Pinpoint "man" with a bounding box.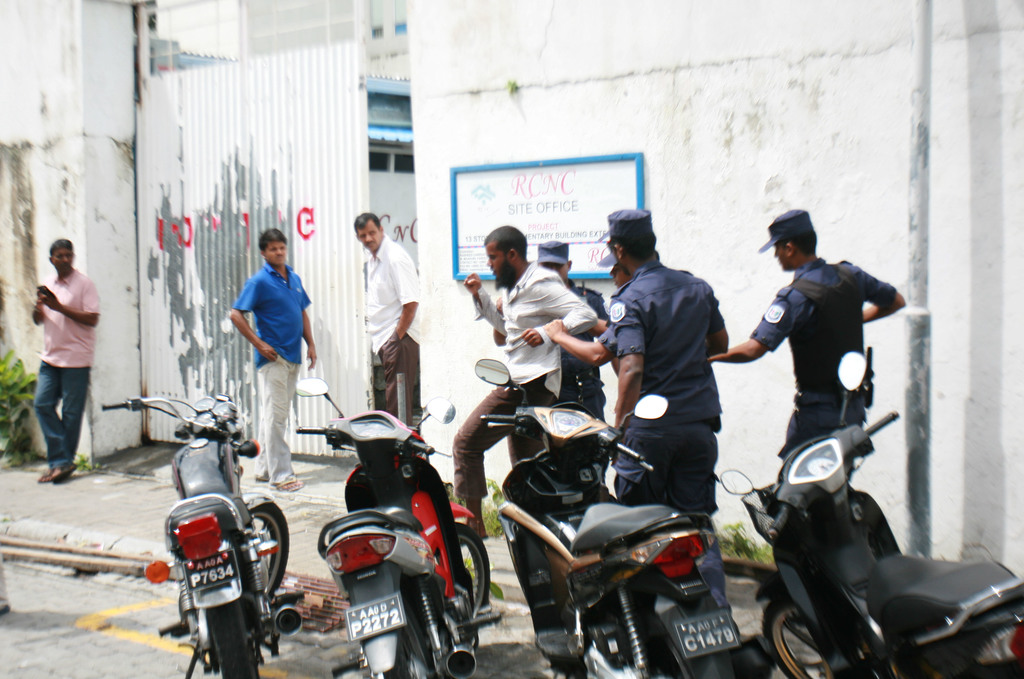
<bbox>231, 232, 317, 491</bbox>.
